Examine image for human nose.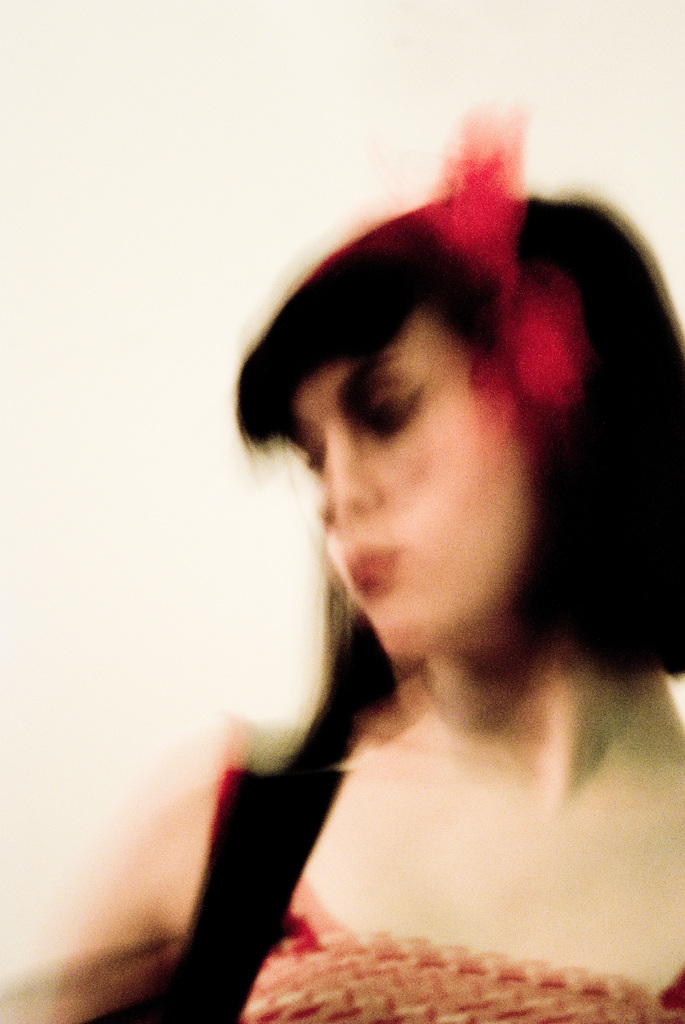
Examination result: 327 419 382 519.
